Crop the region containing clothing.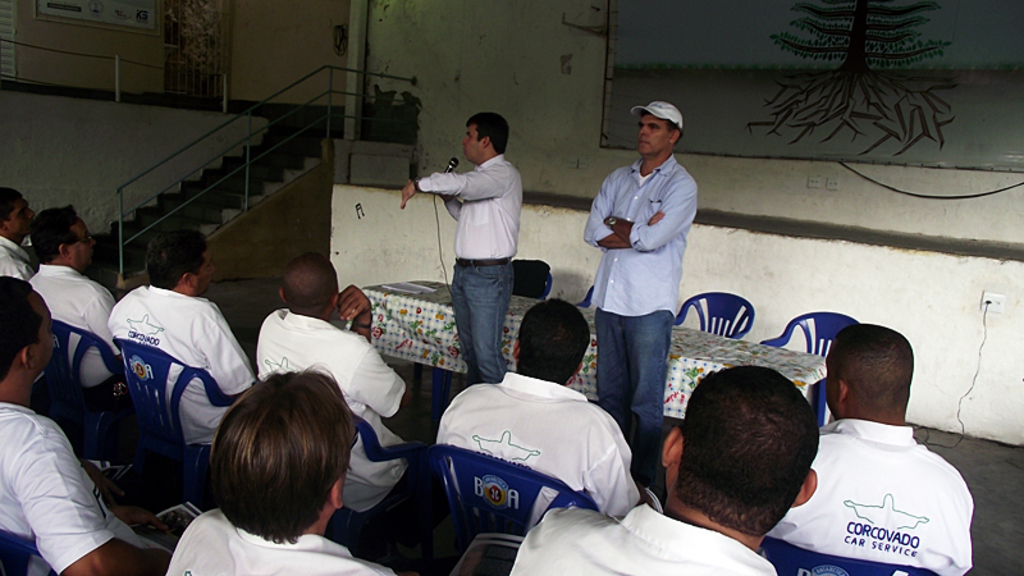
Crop region: crop(776, 401, 988, 570).
